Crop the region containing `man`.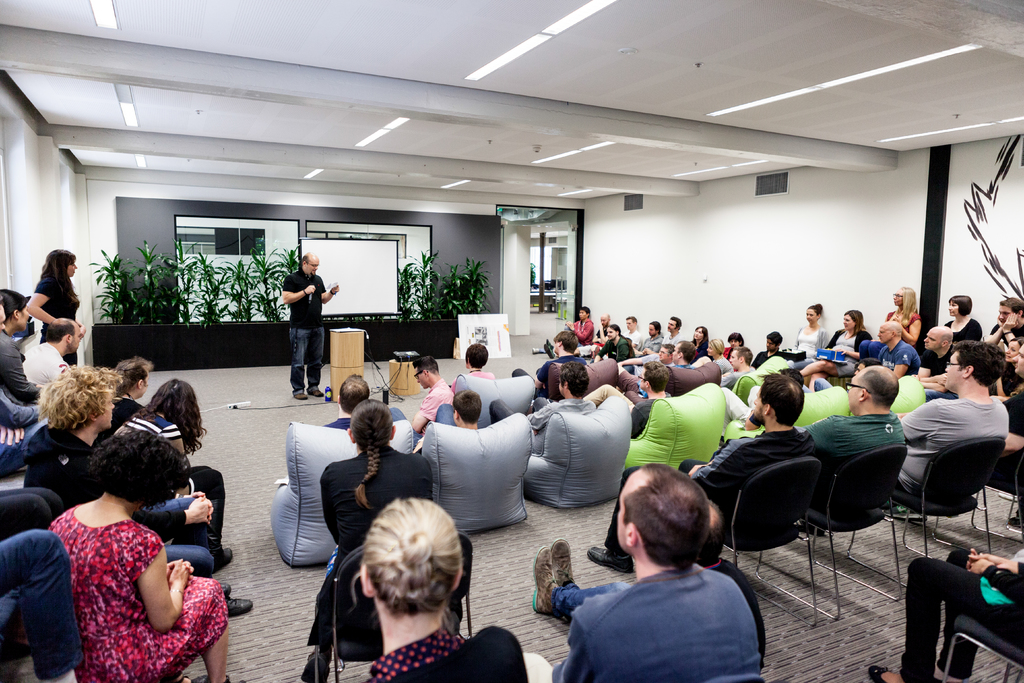
Crop region: left=582, top=363, right=672, bottom=439.
